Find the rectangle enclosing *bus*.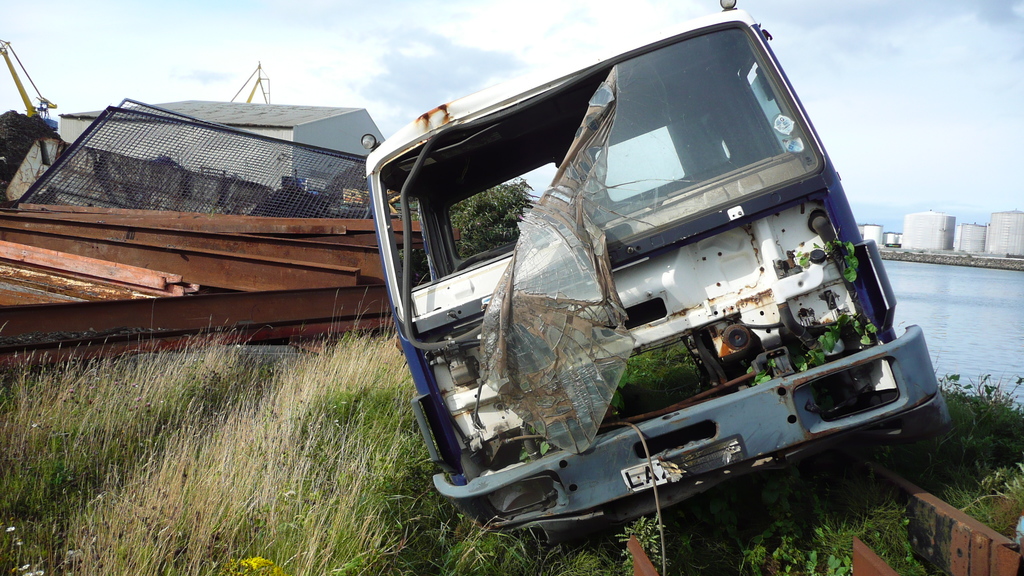
bbox(365, 0, 950, 555).
